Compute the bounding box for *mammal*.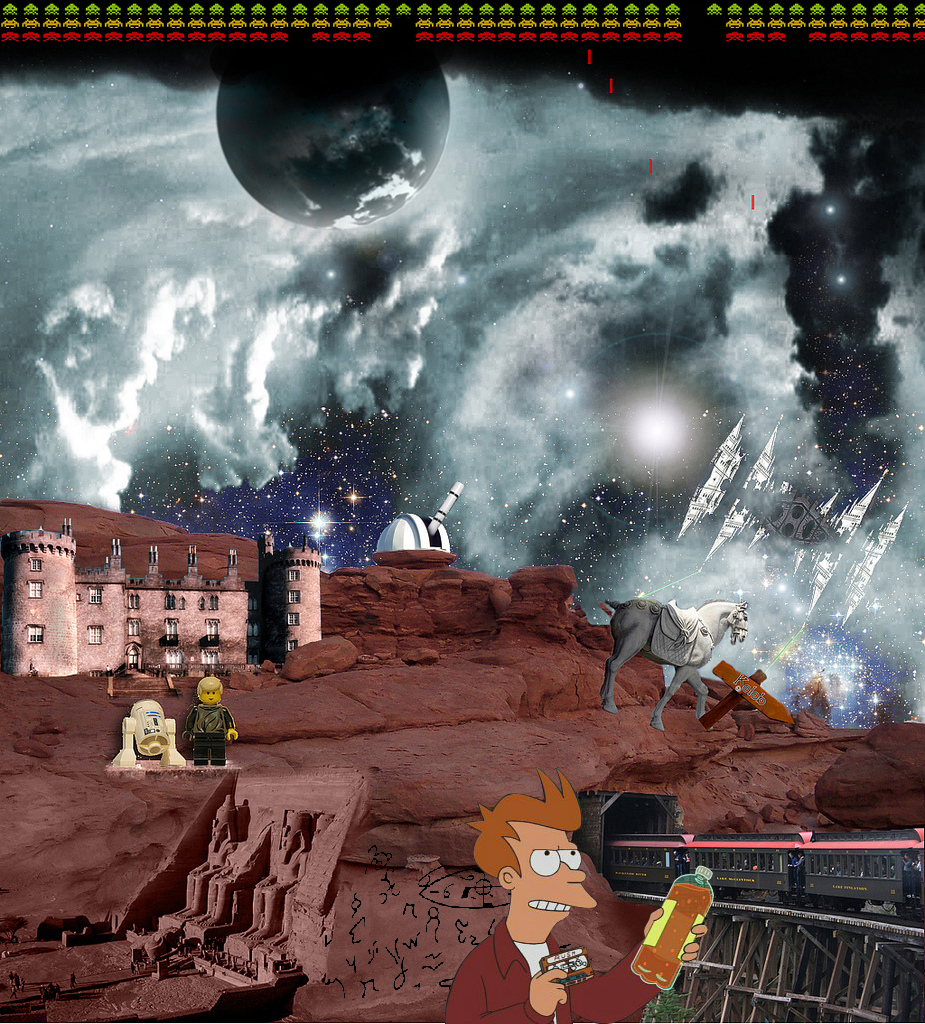
bbox=(439, 776, 710, 1023).
